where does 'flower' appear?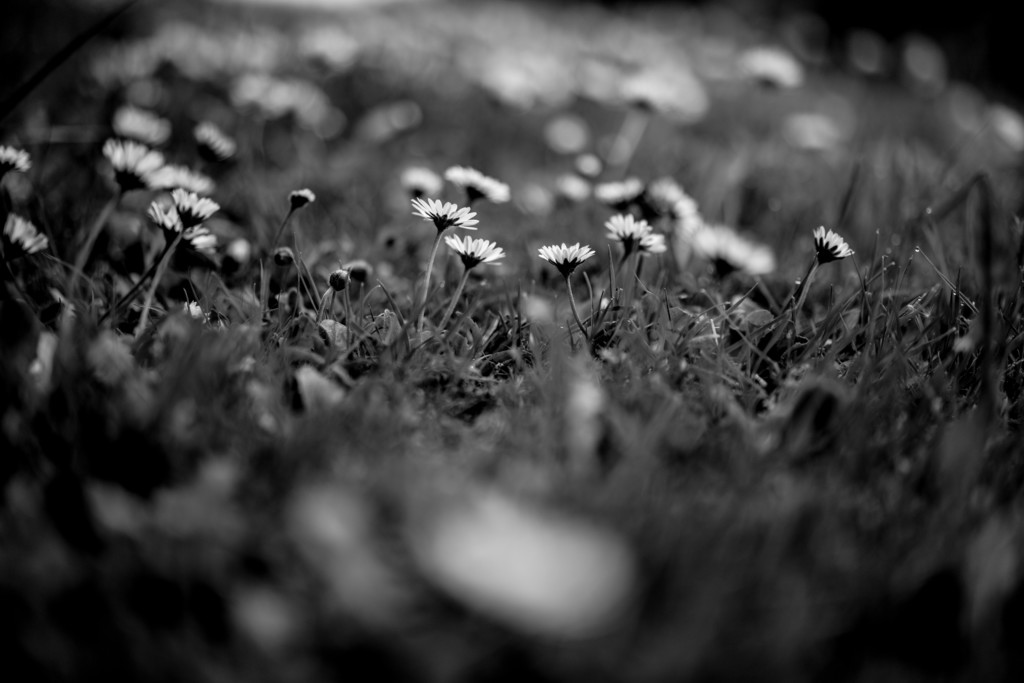
Appears at select_region(152, 199, 225, 273).
